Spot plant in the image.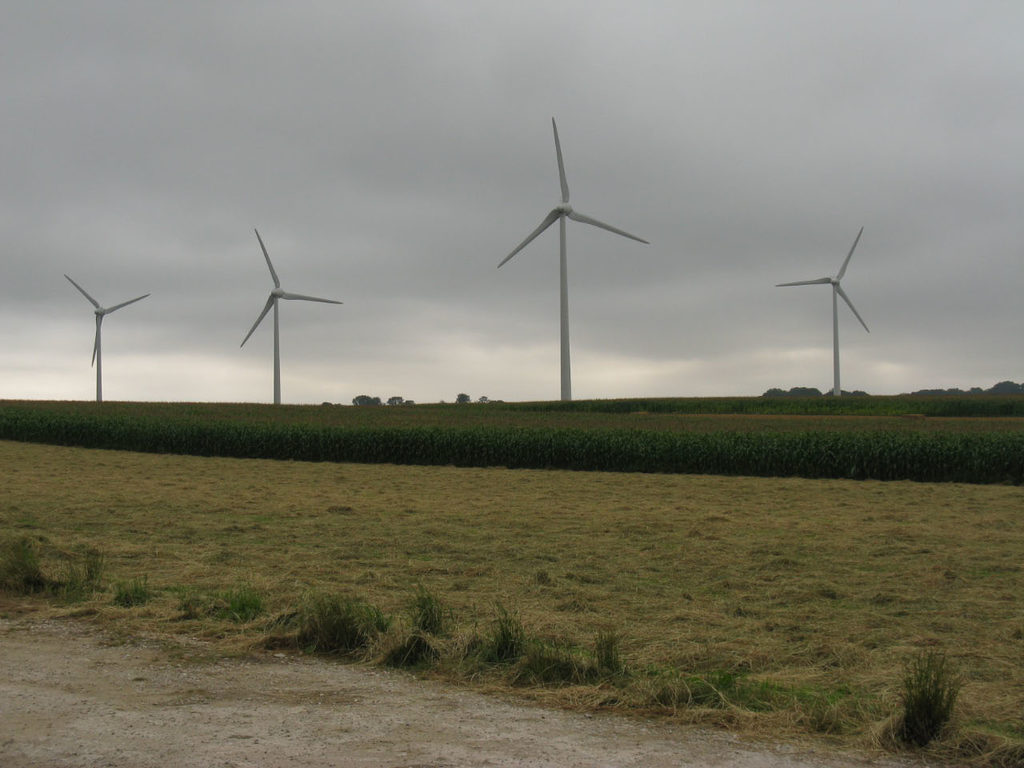
plant found at left=486, top=594, right=563, bottom=678.
